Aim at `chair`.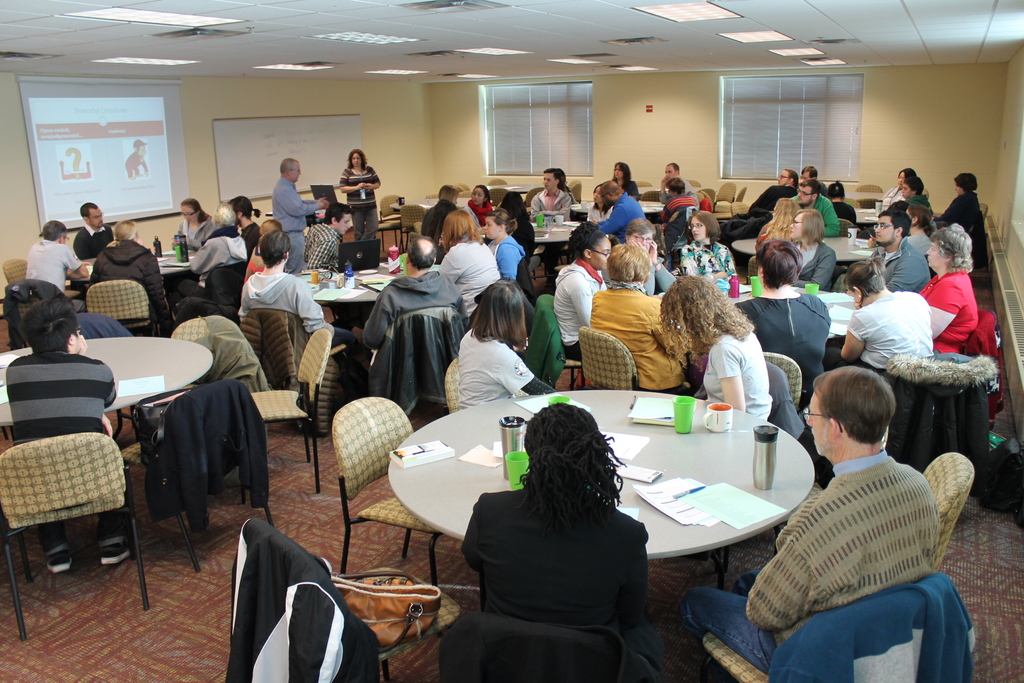
Aimed at x1=717, y1=182, x2=735, y2=201.
